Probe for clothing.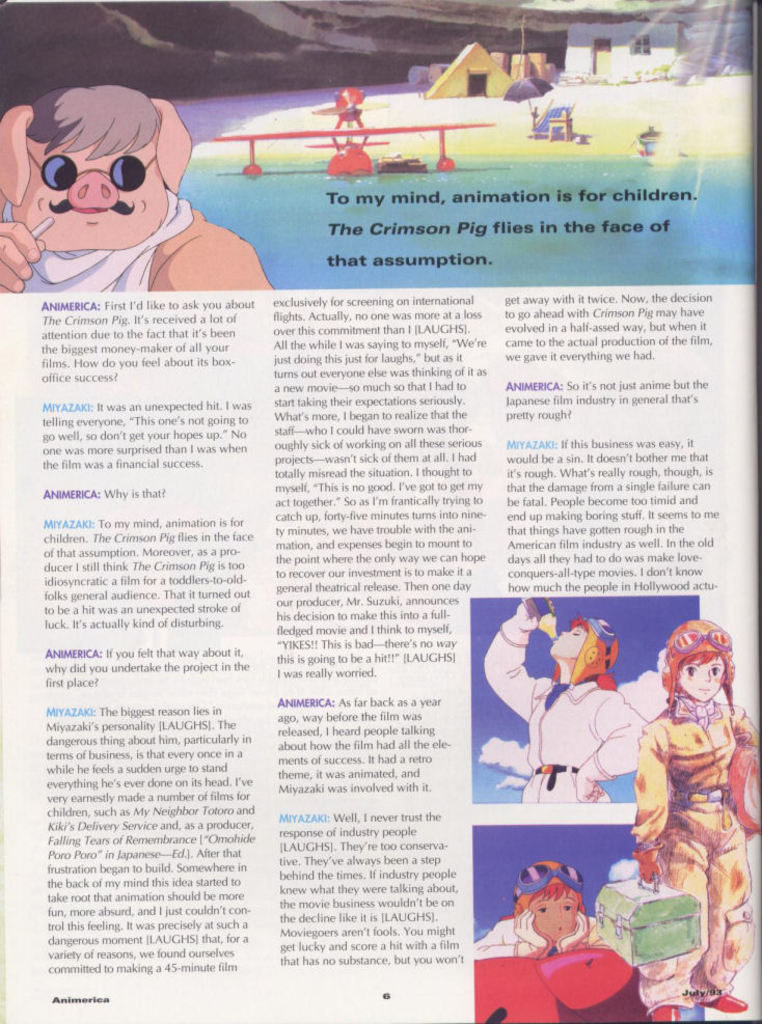
Probe result: [x1=0, y1=189, x2=190, y2=290].
